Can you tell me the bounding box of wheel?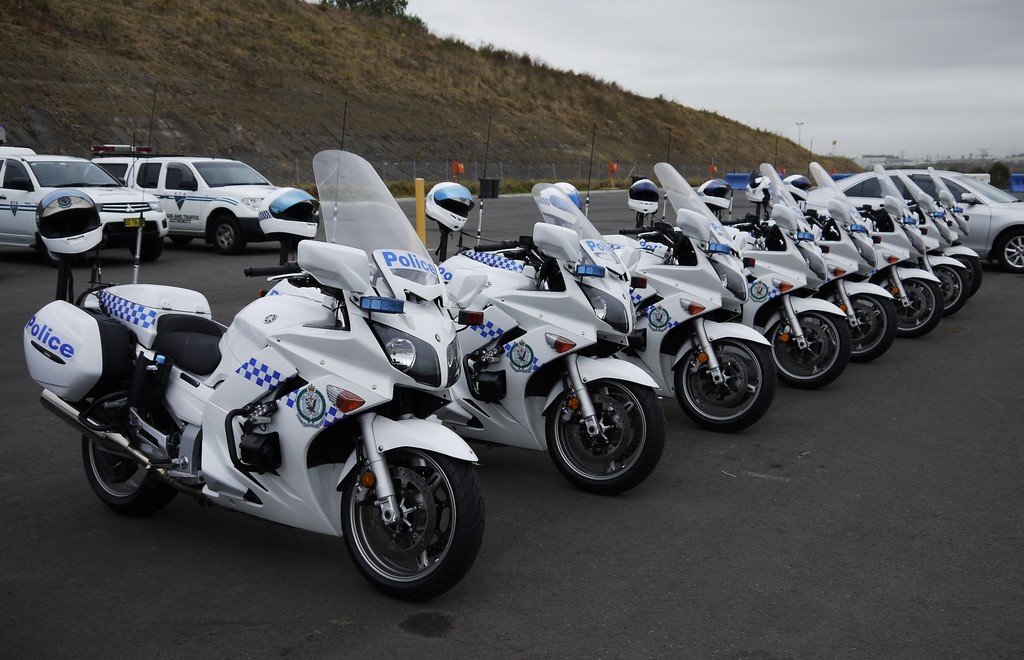
(x1=996, y1=224, x2=1023, y2=270).
